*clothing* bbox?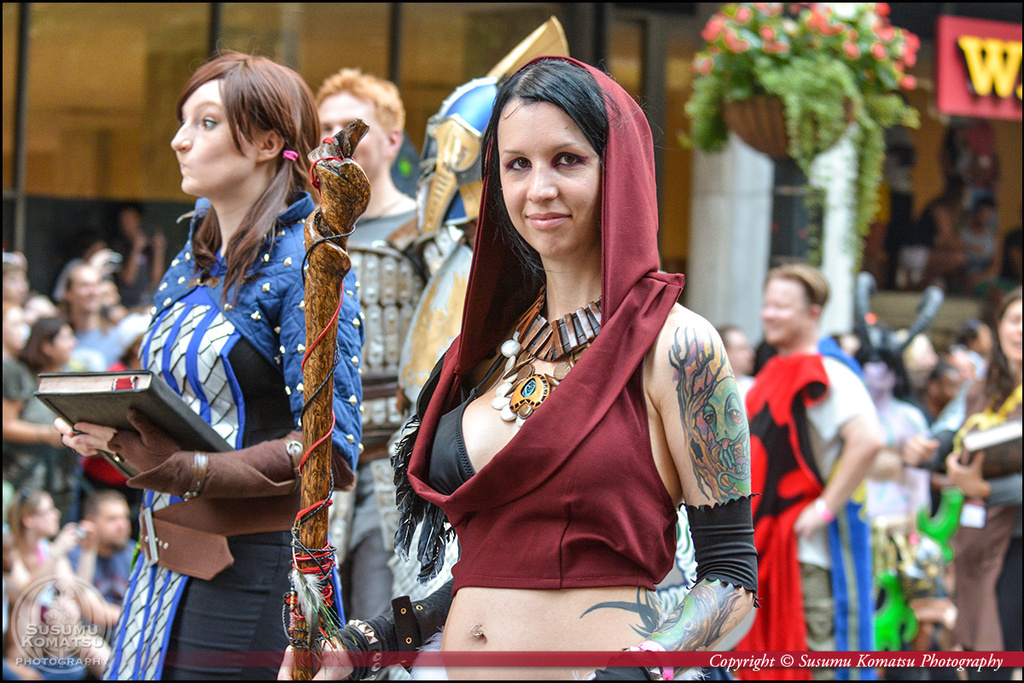
bbox=(54, 319, 143, 368)
